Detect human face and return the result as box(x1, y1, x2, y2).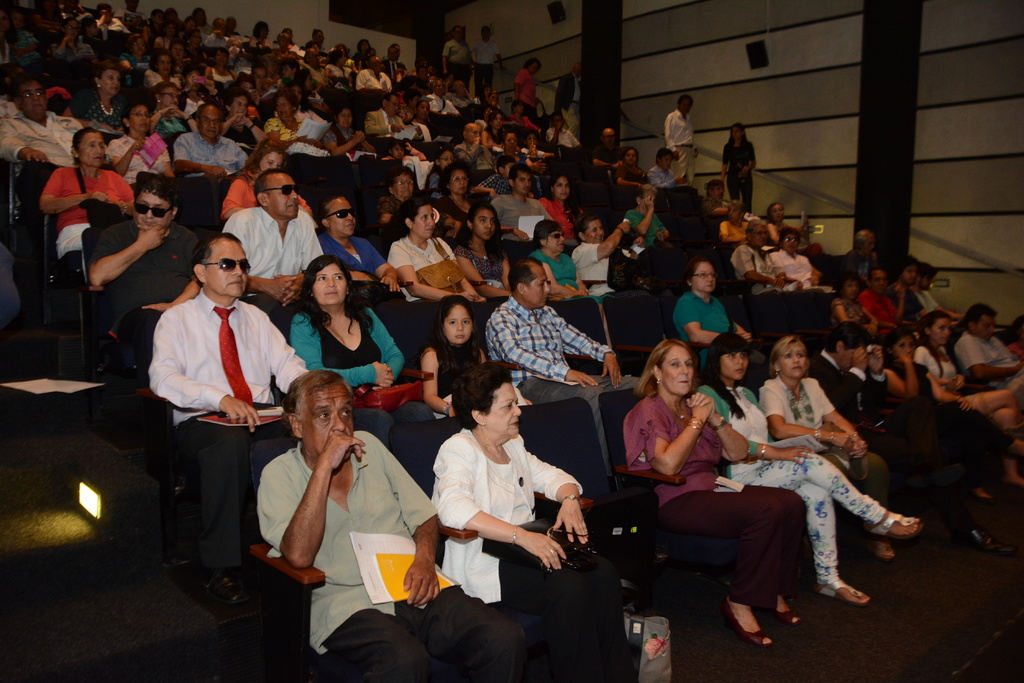
box(778, 343, 808, 384).
